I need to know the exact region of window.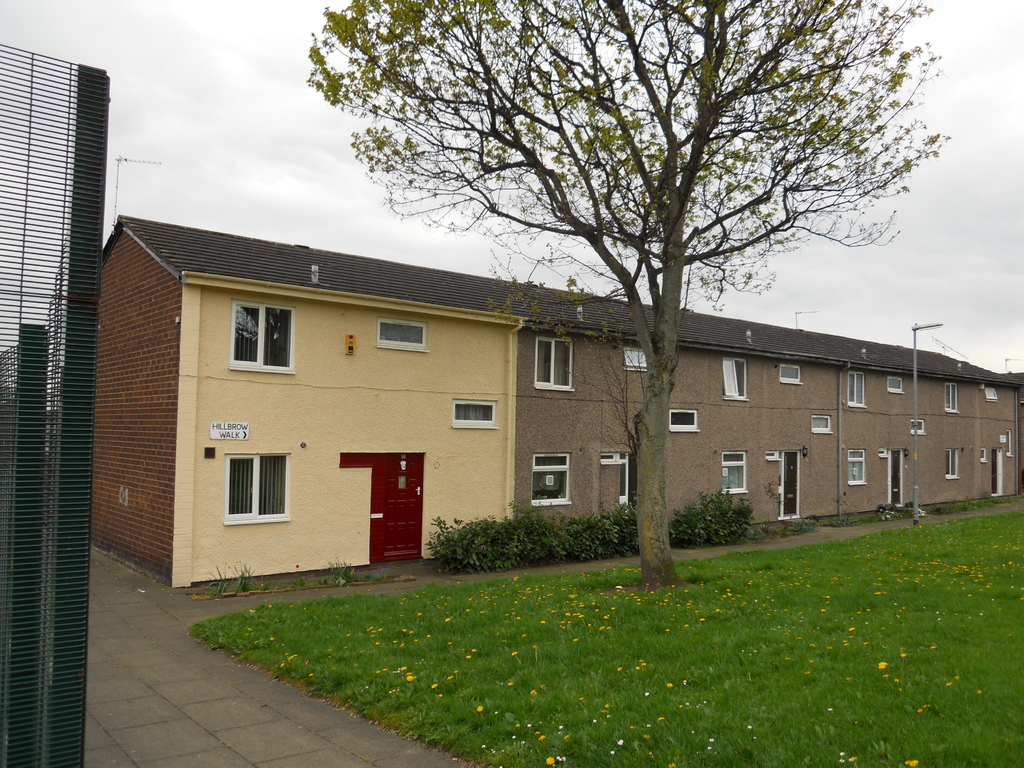
Region: [left=986, top=387, right=999, bottom=398].
